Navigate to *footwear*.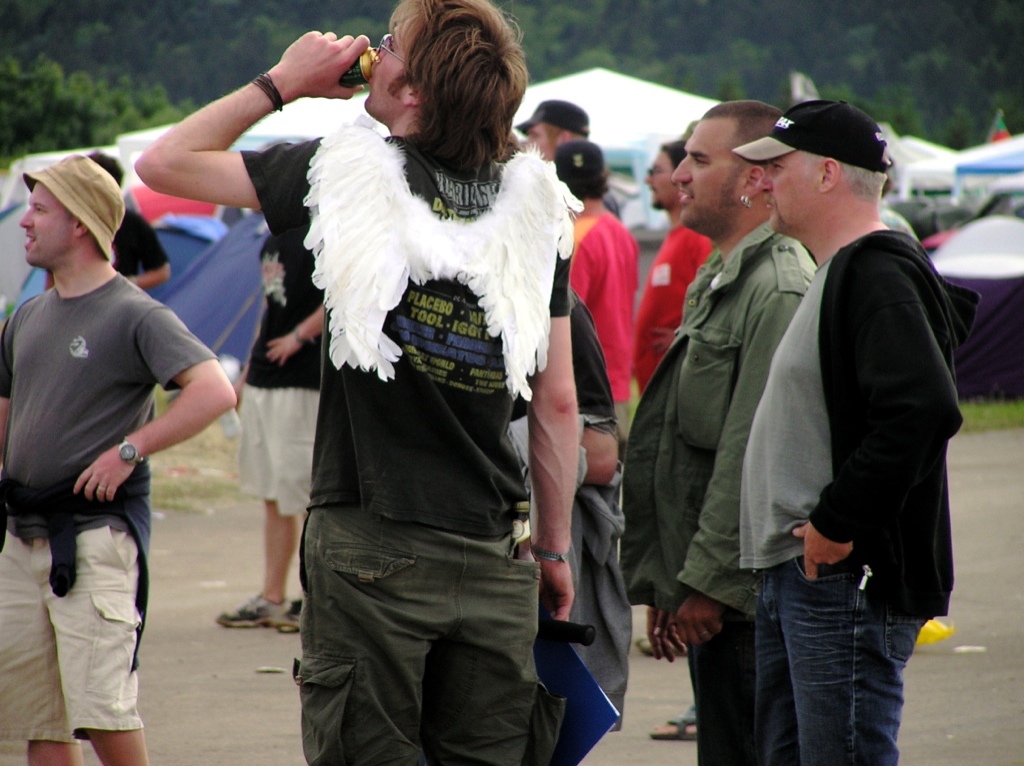
Navigation target: (x1=638, y1=629, x2=687, y2=654).
